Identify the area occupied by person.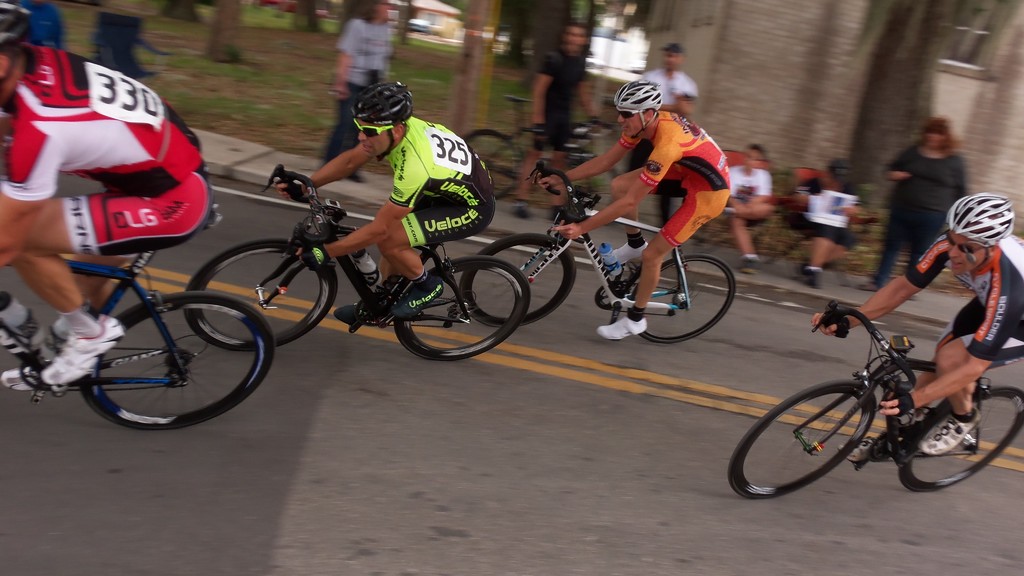
Area: region(706, 143, 771, 271).
